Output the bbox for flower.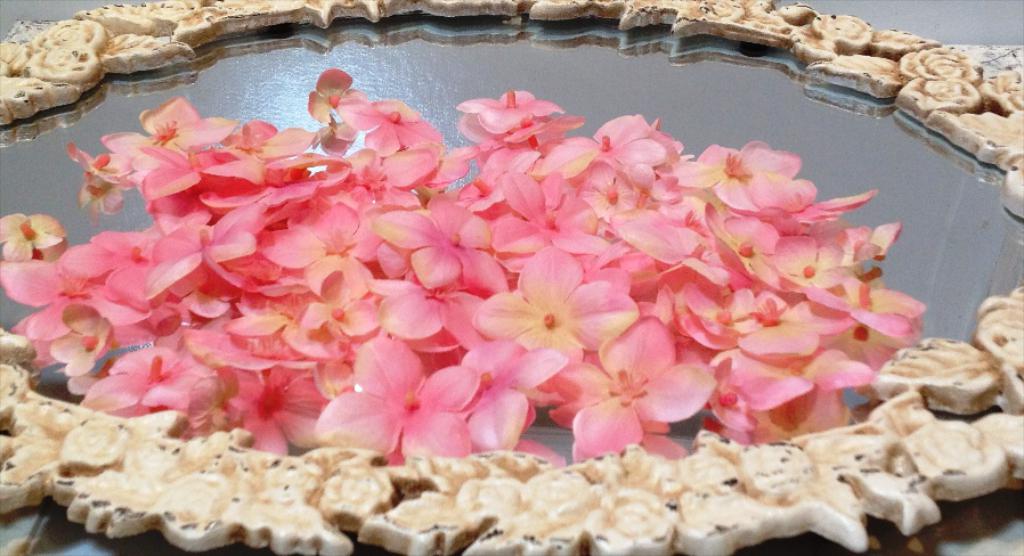
0:214:60:260.
